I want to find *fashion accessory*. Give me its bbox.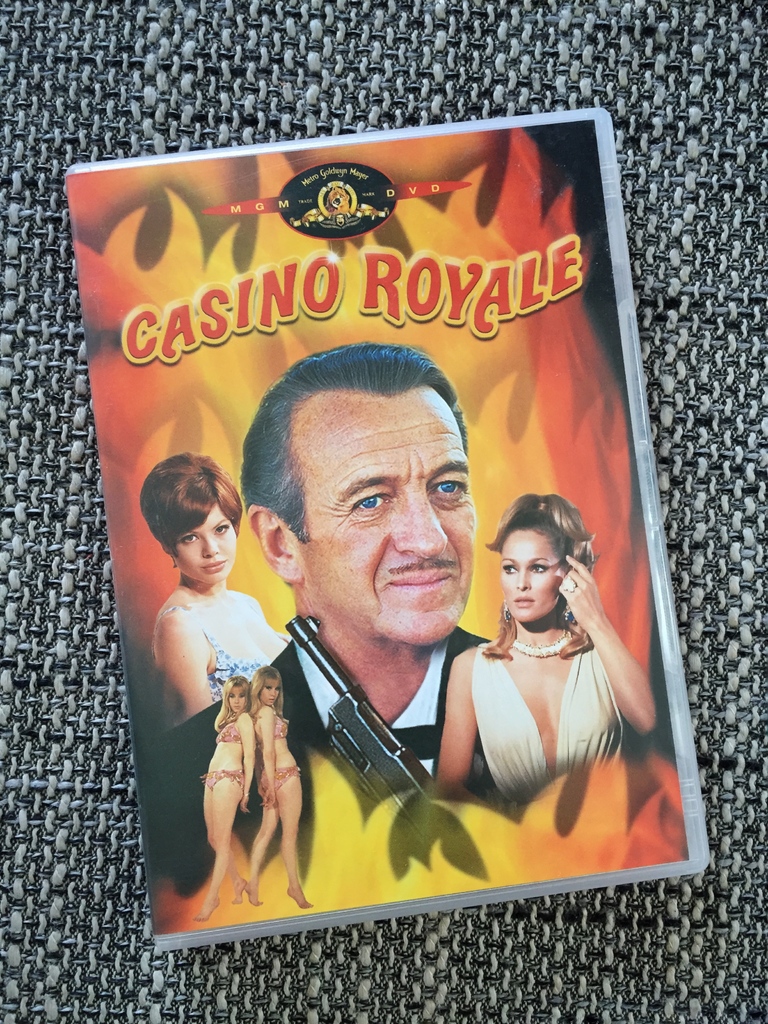
bbox=(499, 599, 513, 627).
